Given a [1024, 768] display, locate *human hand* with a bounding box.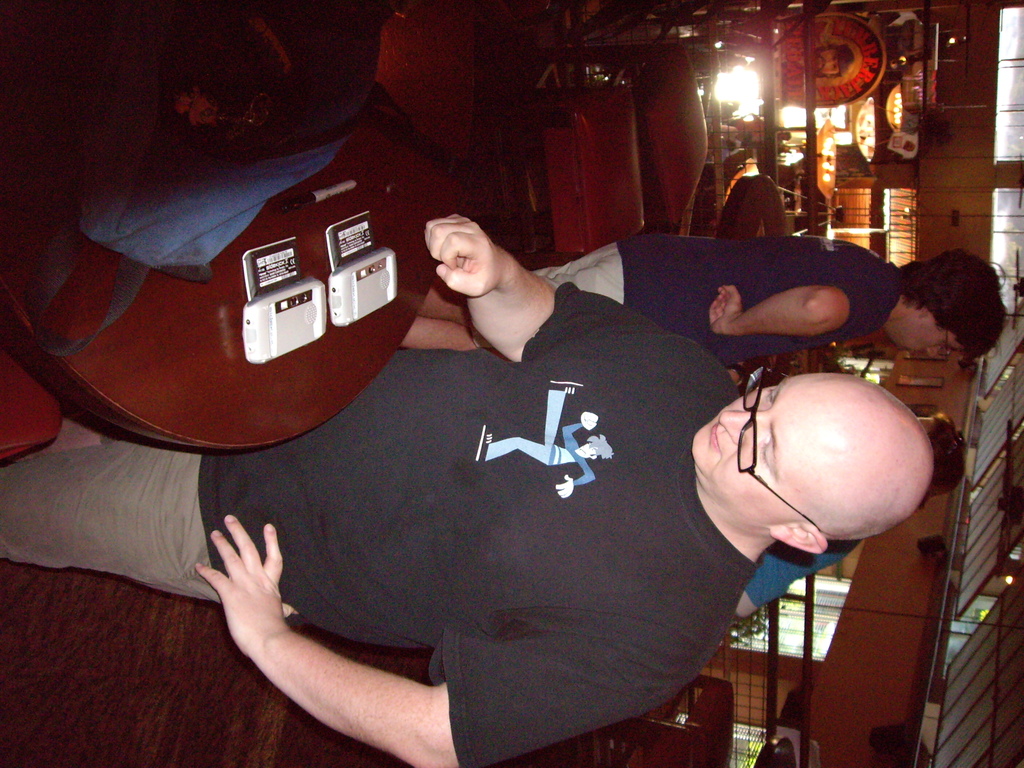
Located: pyautogui.locateOnScreen(705, 285, 746, 337).
